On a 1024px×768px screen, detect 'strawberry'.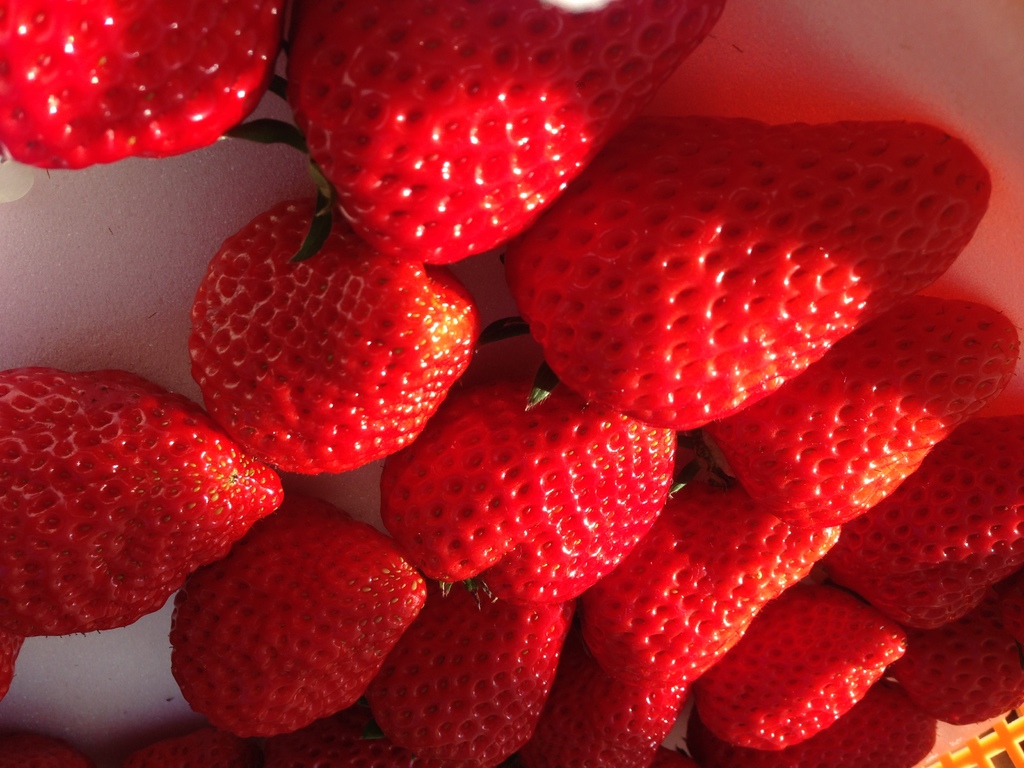
crop(816, 403, 1020, 636).
